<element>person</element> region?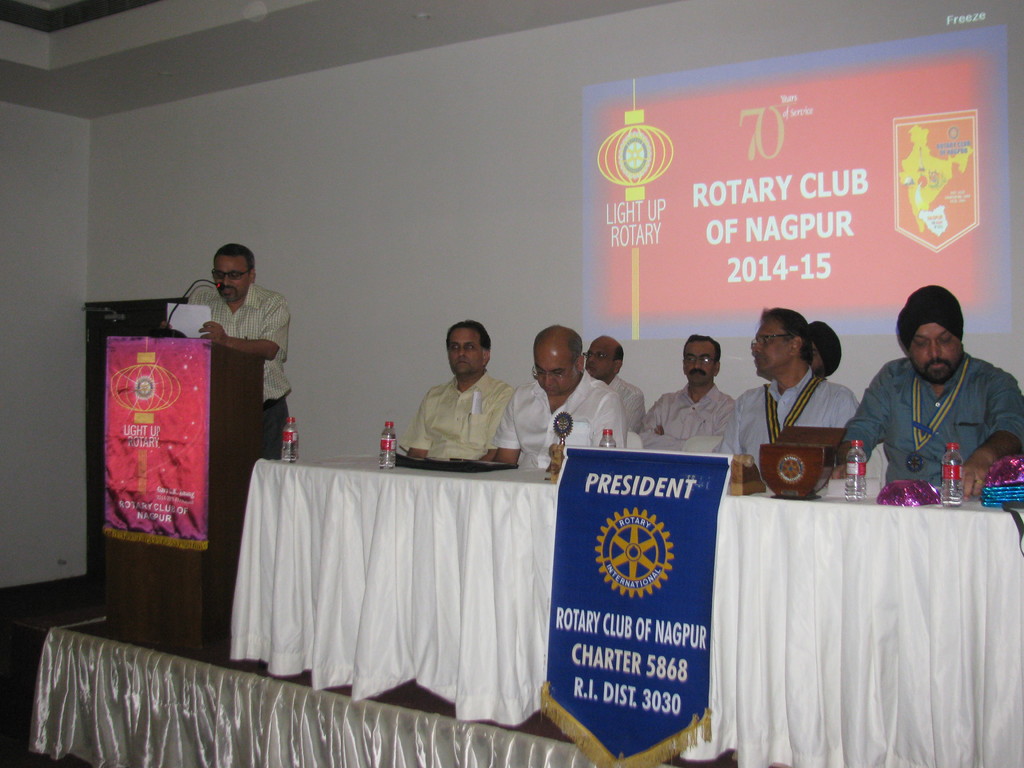
159 238 287 459
